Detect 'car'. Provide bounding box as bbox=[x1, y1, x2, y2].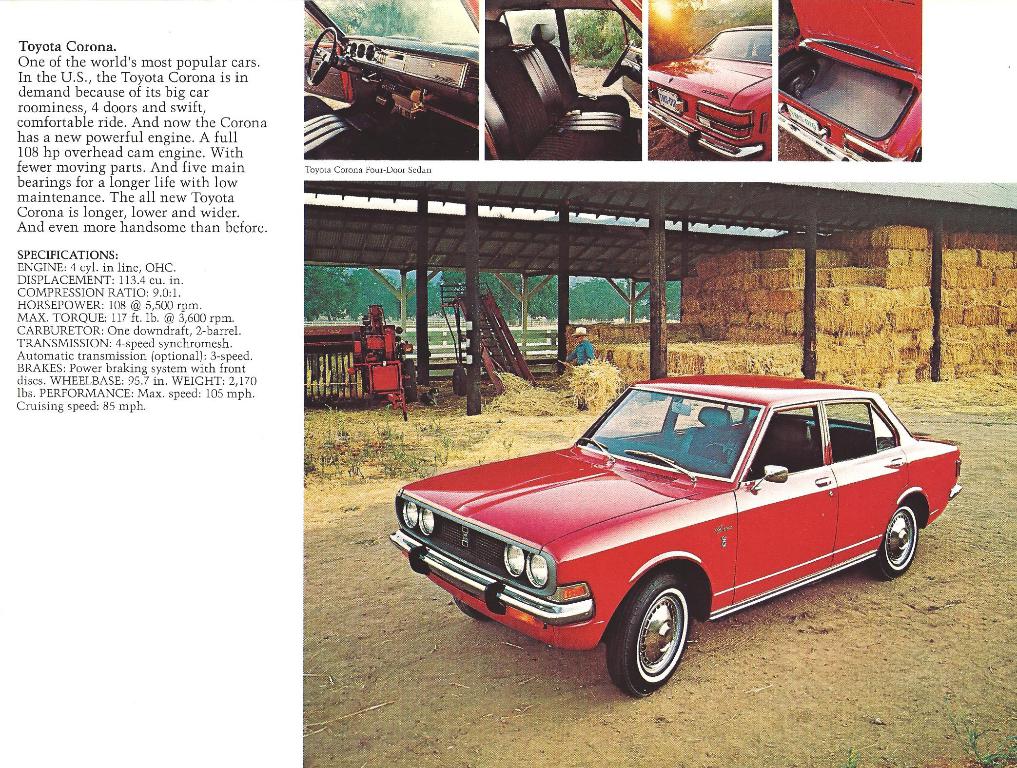
bbox=[650, 29, 774, 159].
